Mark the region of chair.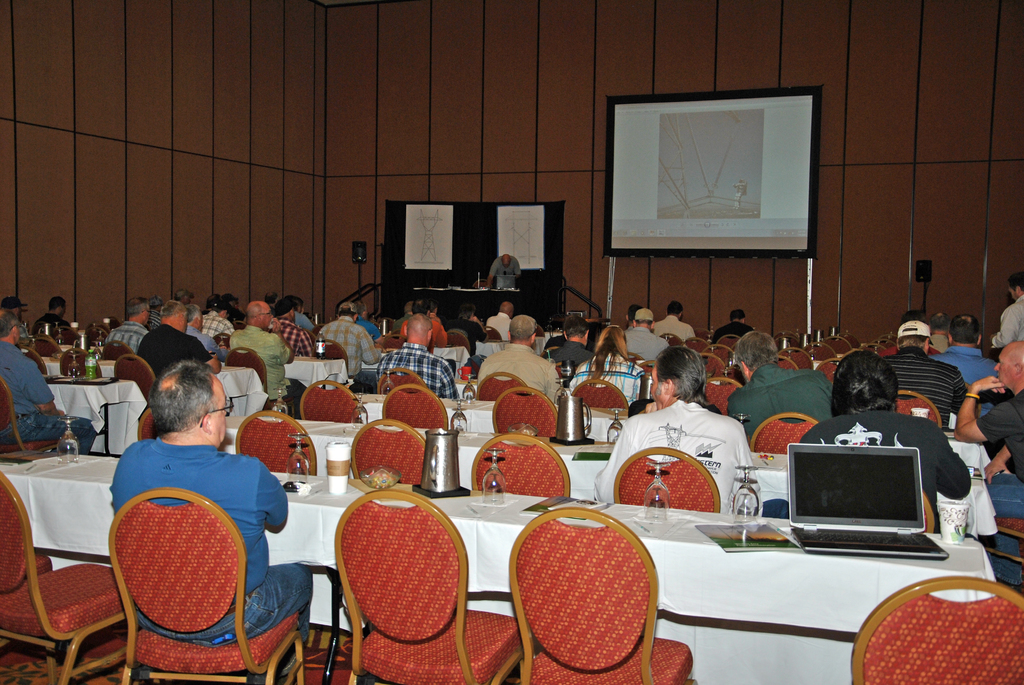
Region: bbox=(106, 315, 122, 329).
